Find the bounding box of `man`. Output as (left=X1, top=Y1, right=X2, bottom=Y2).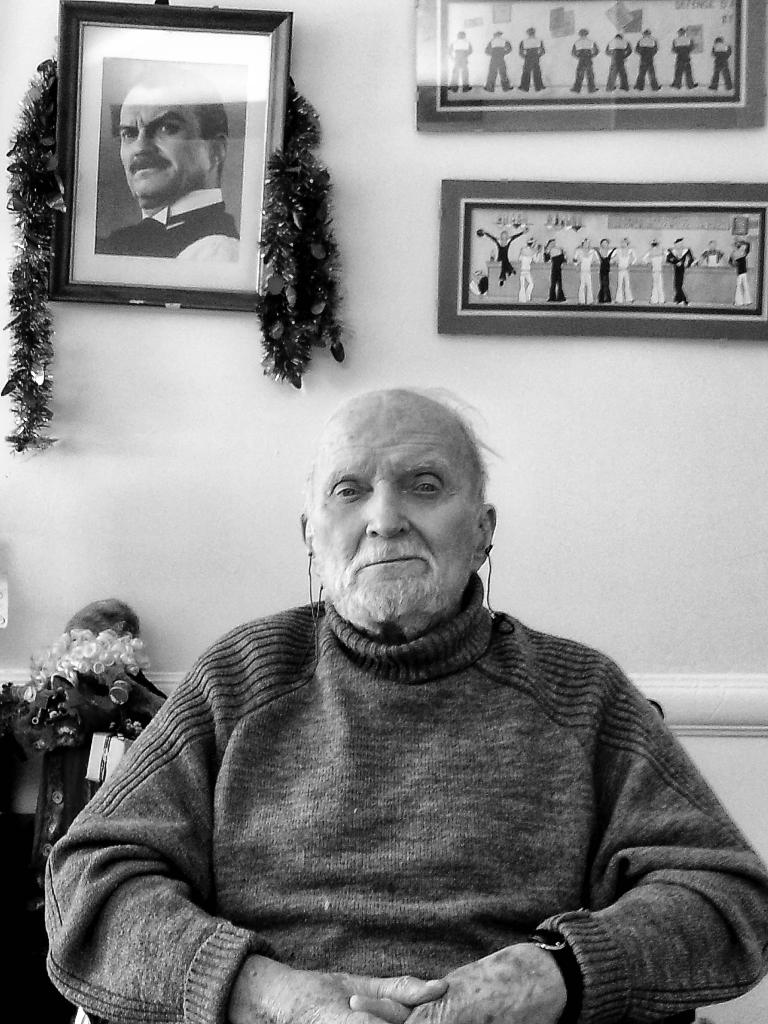
(left=47, top=319, right=744, bottom=1001).
